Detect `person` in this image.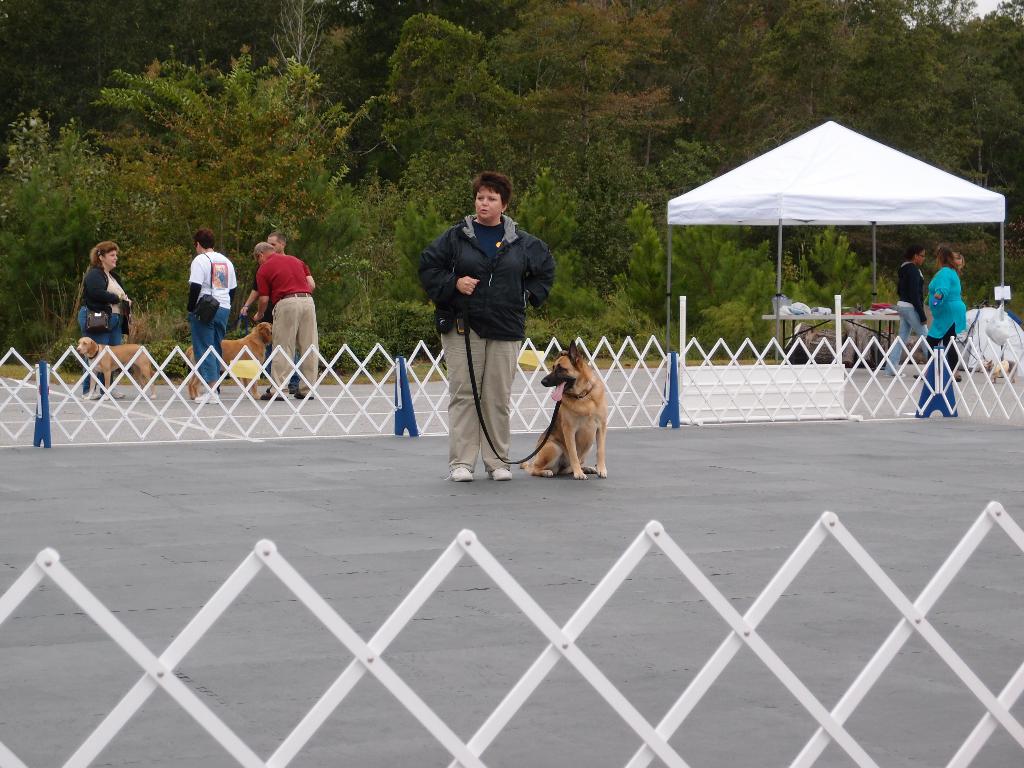
Detection: (x1=419, y1=168, x2=547, y2=485).
